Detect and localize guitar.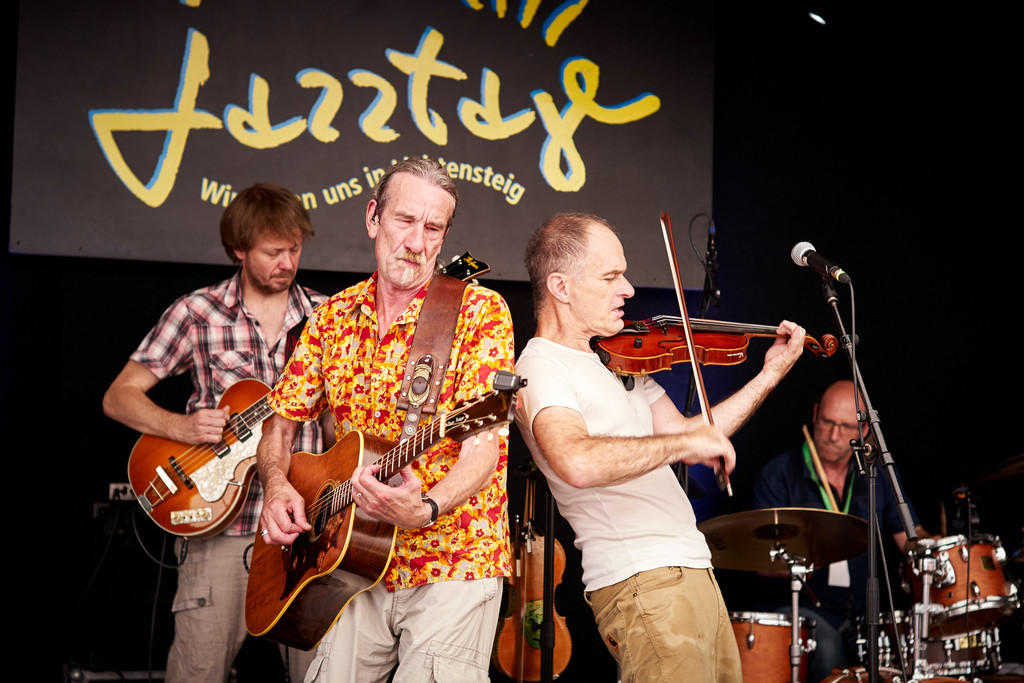
Localized at <box>127,375,289,543</box>.
